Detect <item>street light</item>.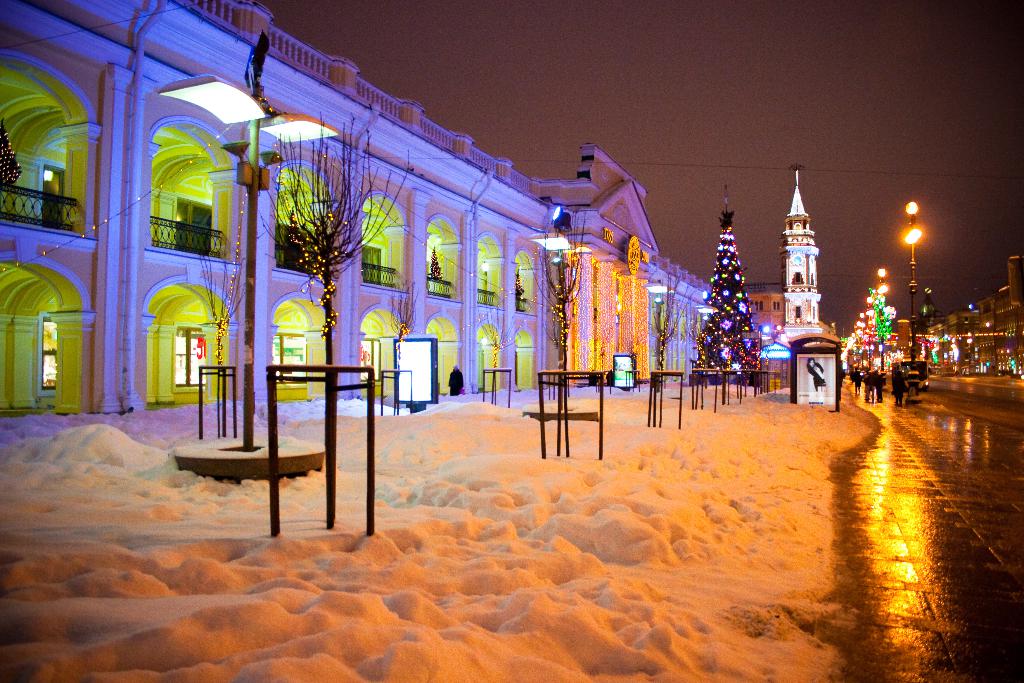
Detected at pyautogui.locateOnScreen(521, 233, 604, 416).
